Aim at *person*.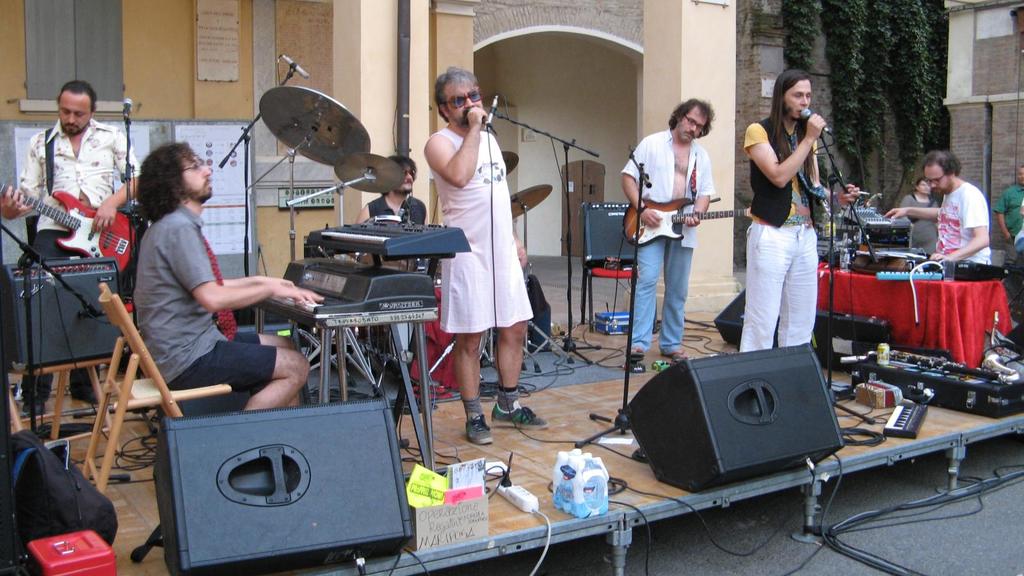
Aimed at bbox=(988, 167, 1023, 253).
